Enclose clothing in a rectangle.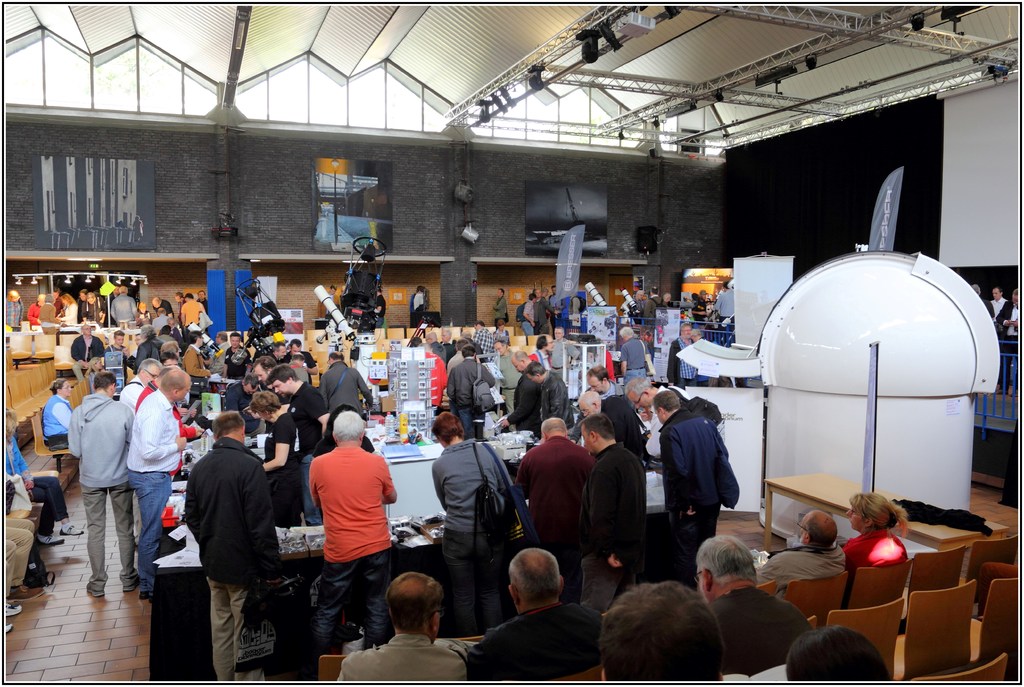
226:382:269:436.
